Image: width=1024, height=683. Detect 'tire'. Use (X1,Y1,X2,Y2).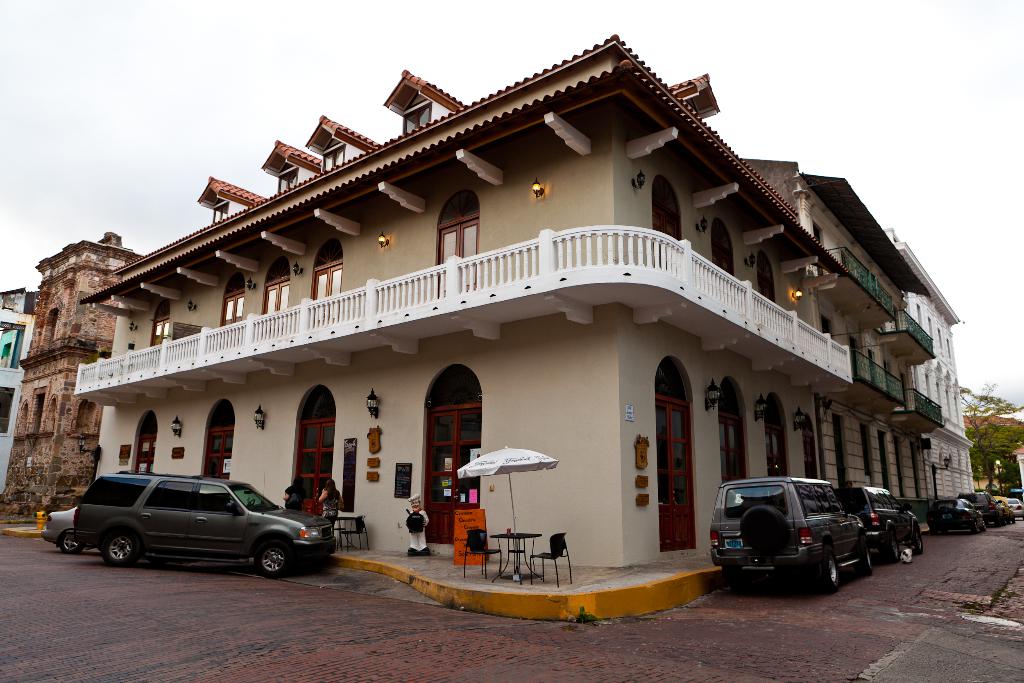
(258,541,288,575).
